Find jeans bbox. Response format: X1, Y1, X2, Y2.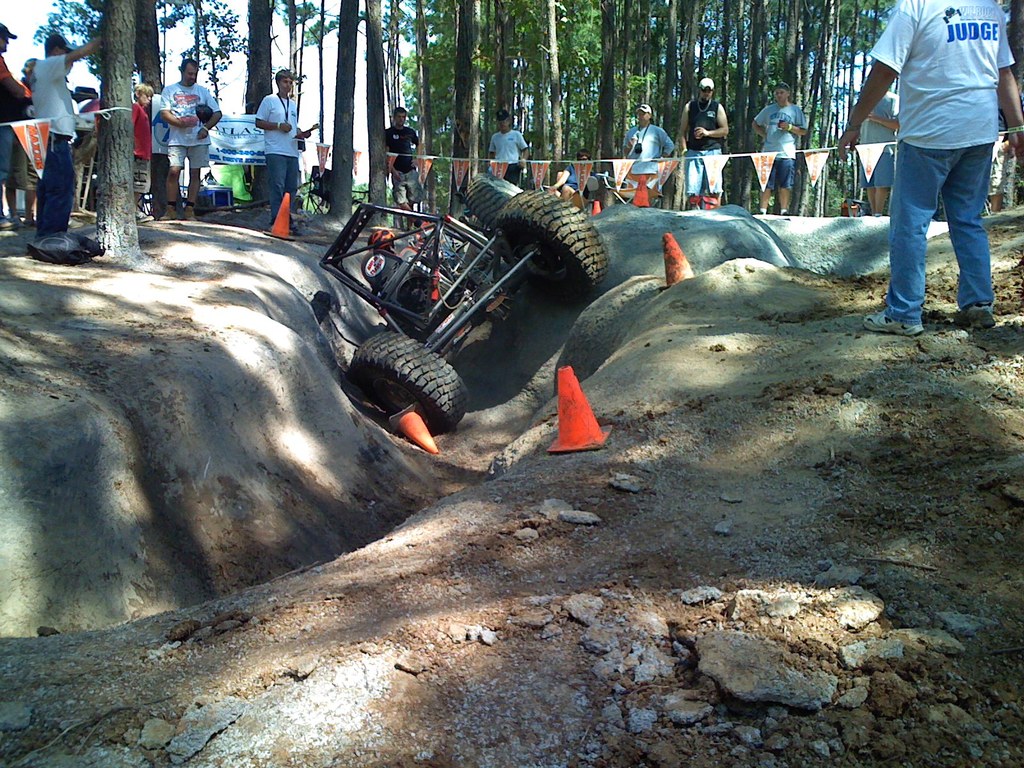
879, 114, 999, 326.
